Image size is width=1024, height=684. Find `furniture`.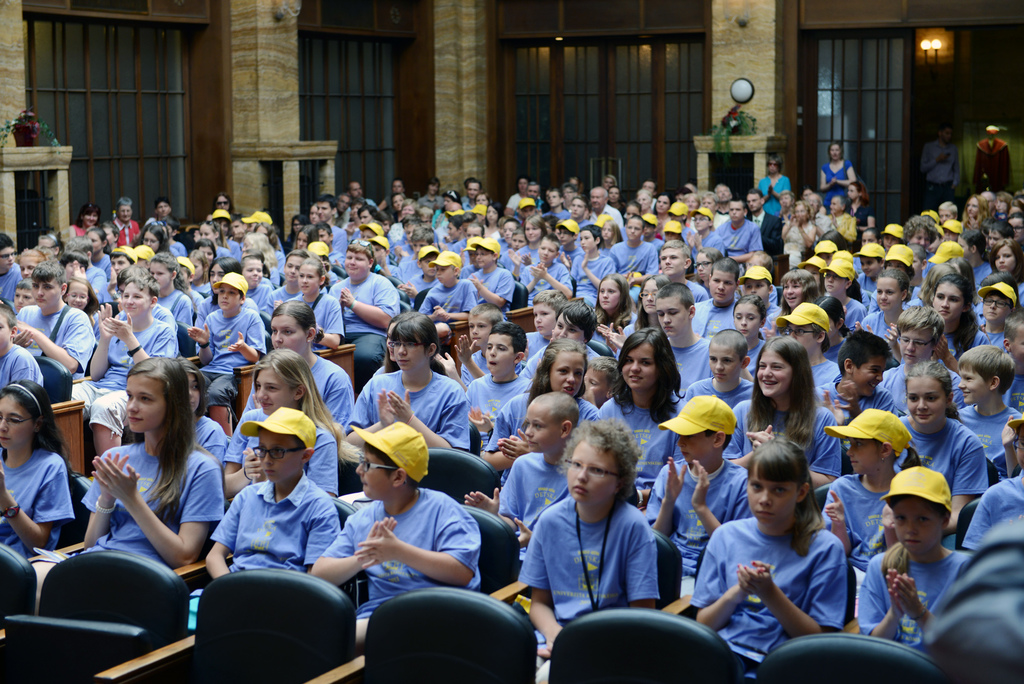
{"left": 367, "top": 583, "right": 538, "bottom": 683}.
